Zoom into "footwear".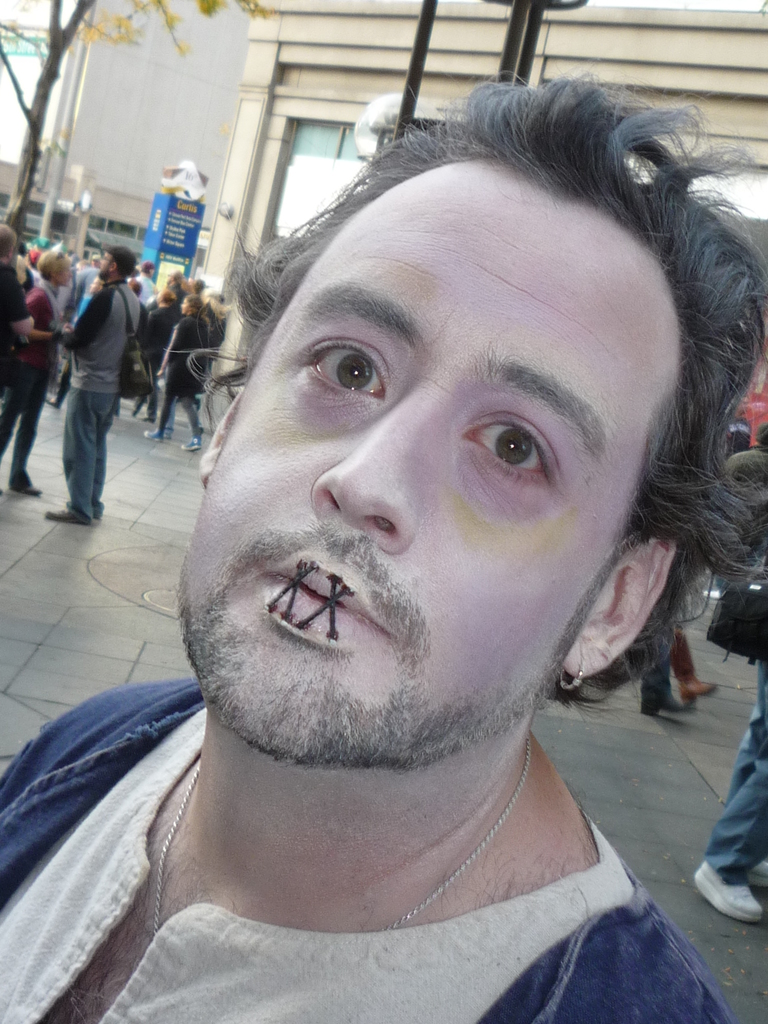
Zoom target: 693 863 755 929.
